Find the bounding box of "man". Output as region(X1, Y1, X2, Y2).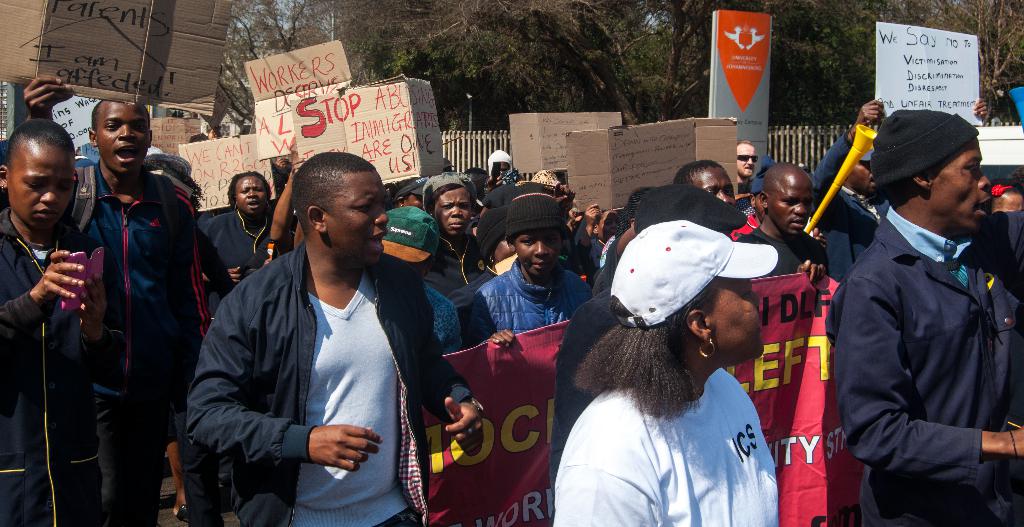
region(824, 108, 1023, 526).
